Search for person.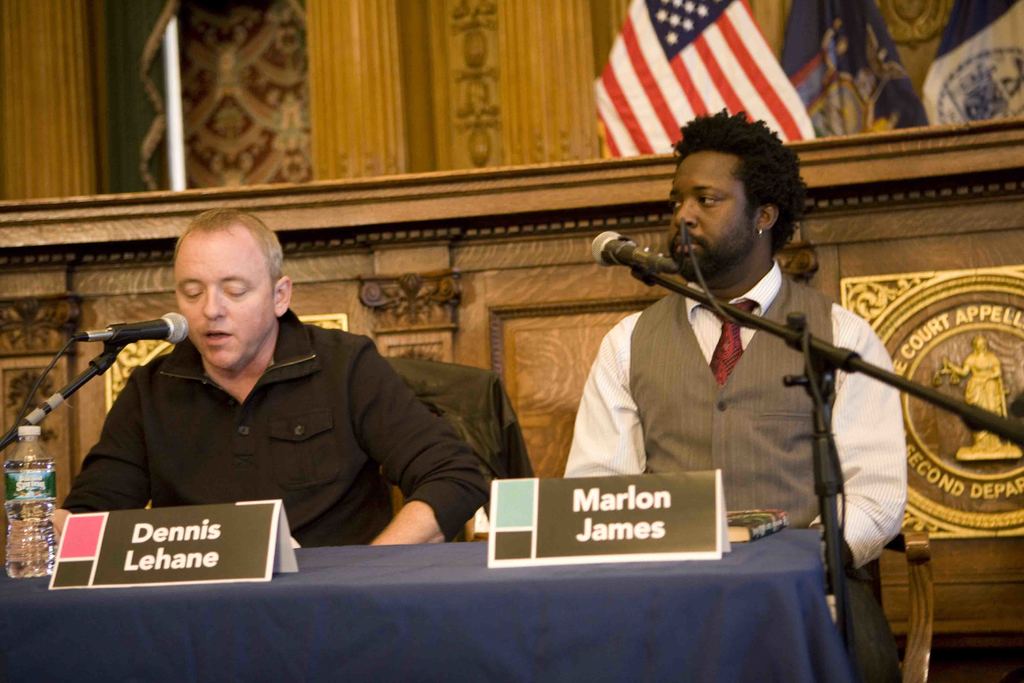
Found at [x1=561, y1=103, x2=906, y2=682].
